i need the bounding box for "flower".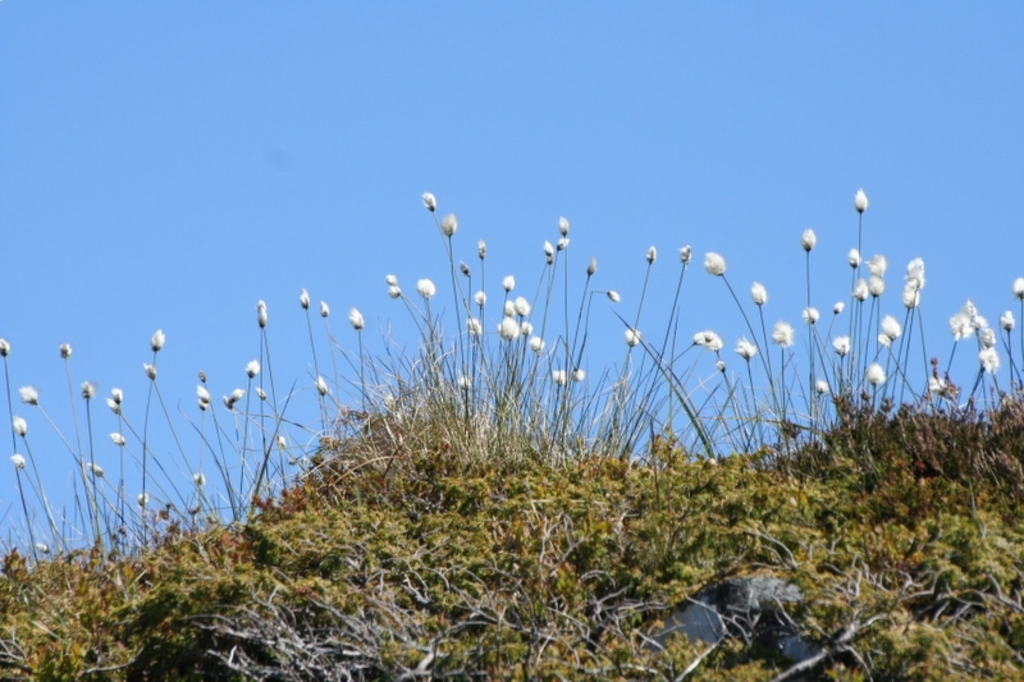
Here it is: box(461, 316, 477, 339).
